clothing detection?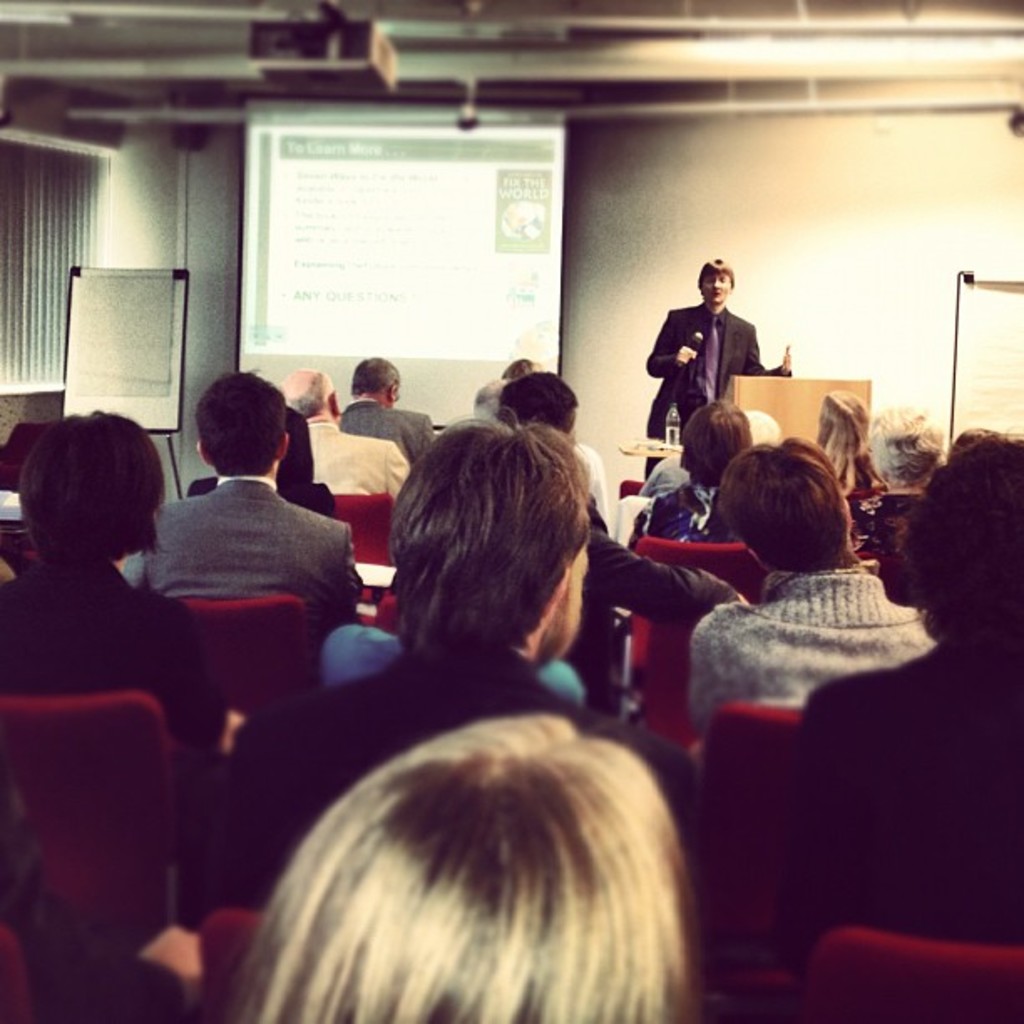
x1=141, y1=480, x2=360, y2=626
